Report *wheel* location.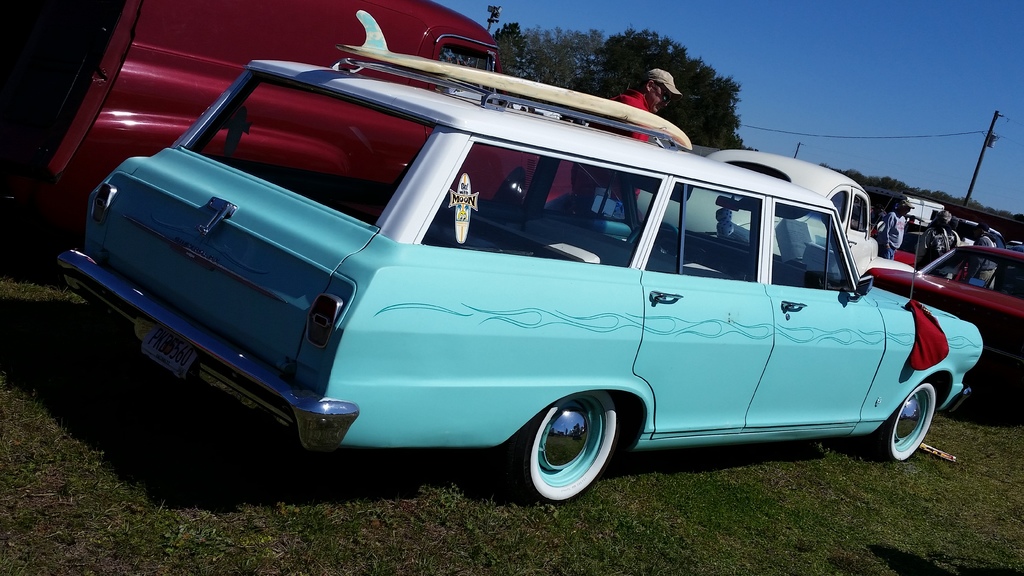
Report: bbox=[624, 220, 676, 261].
